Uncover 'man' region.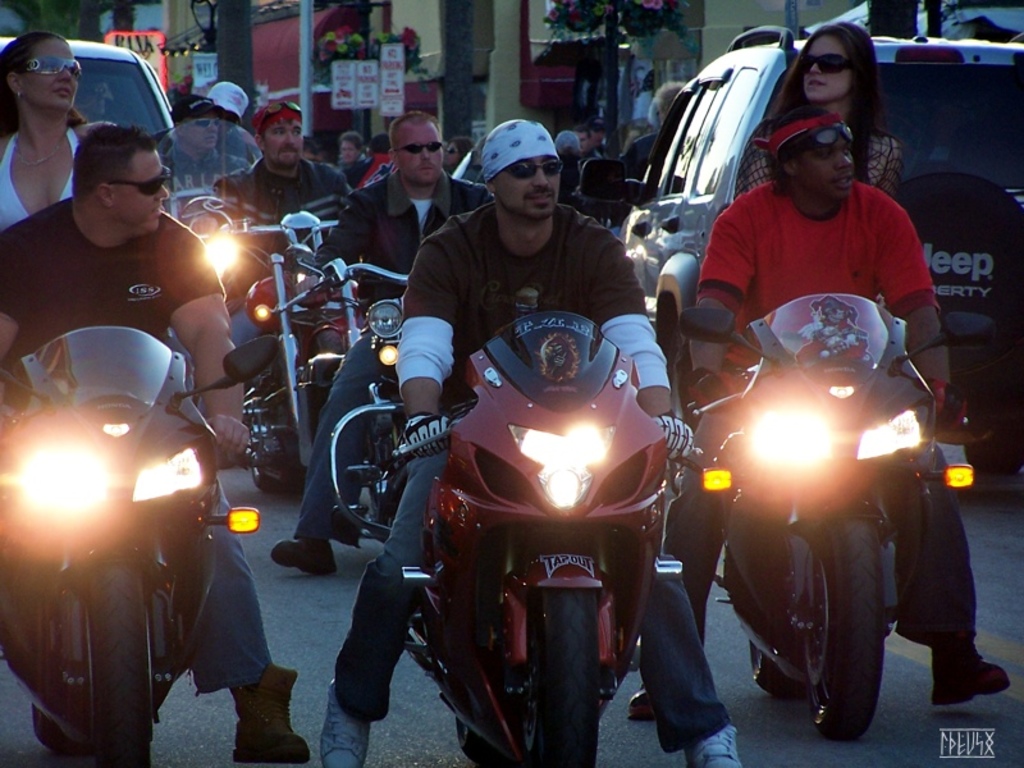
Uncovered: locate(0, 120, 315, 767).
